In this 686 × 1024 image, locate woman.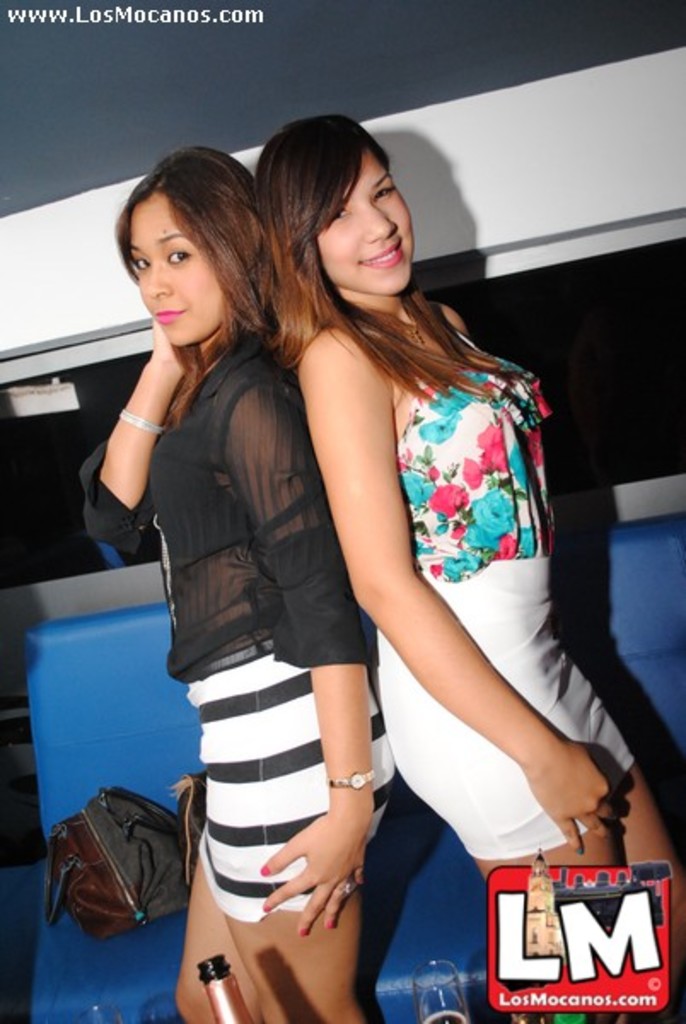
Bounding box: crop(247, 113, 684, 1022).
